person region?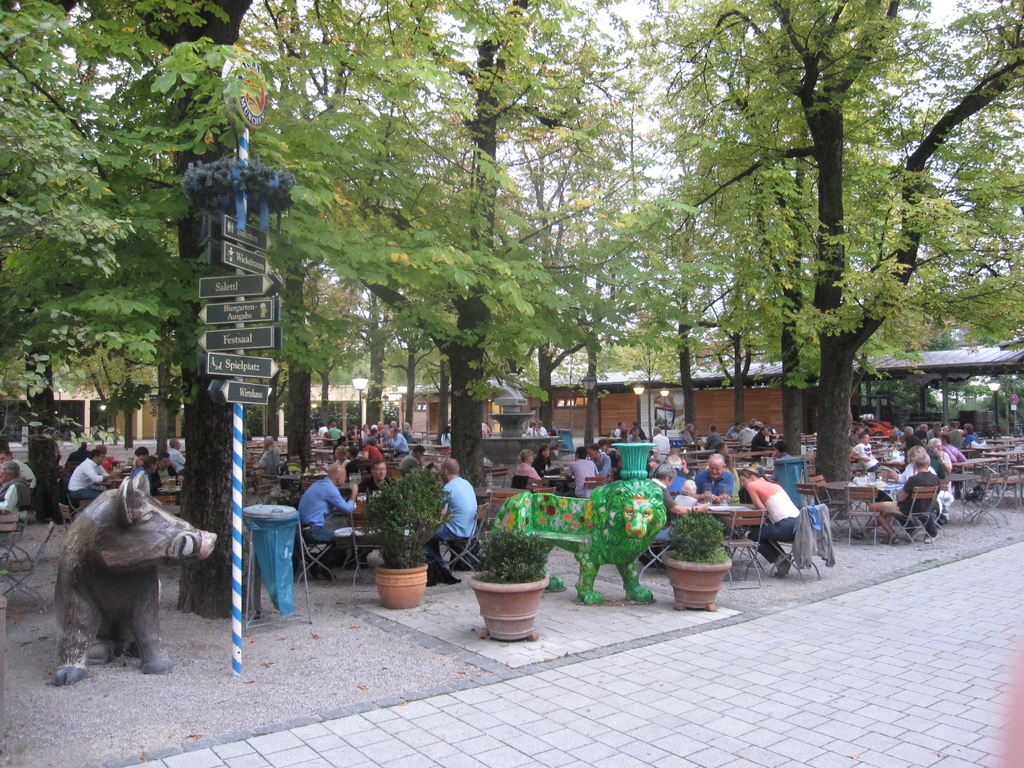
[753,420,771,450]
